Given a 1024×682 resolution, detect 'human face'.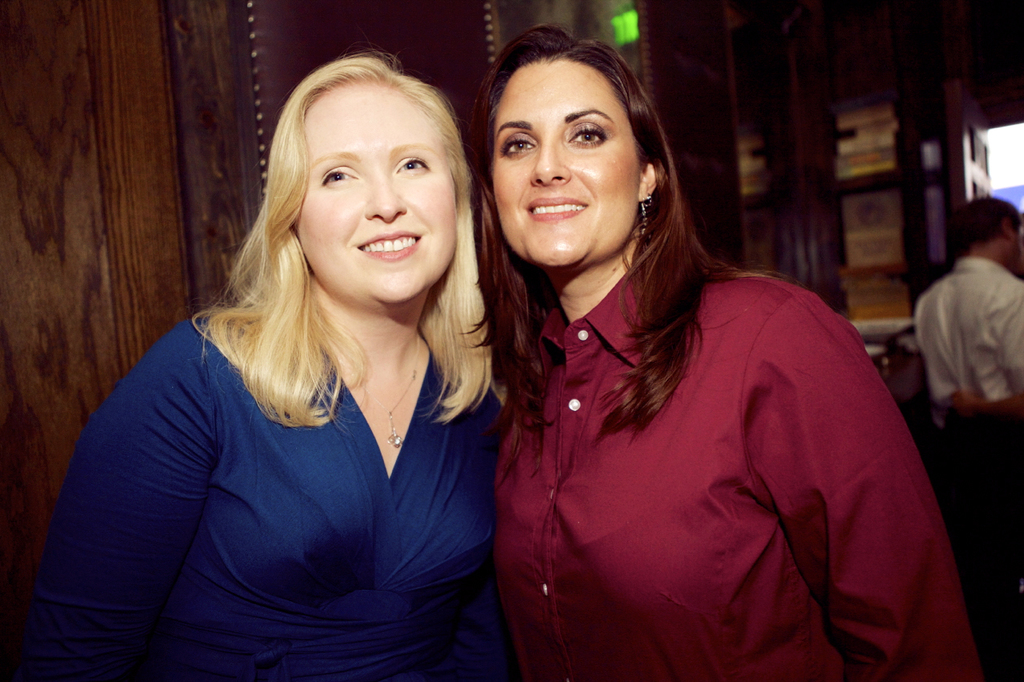
Rect(293, 78, 459, 305).
